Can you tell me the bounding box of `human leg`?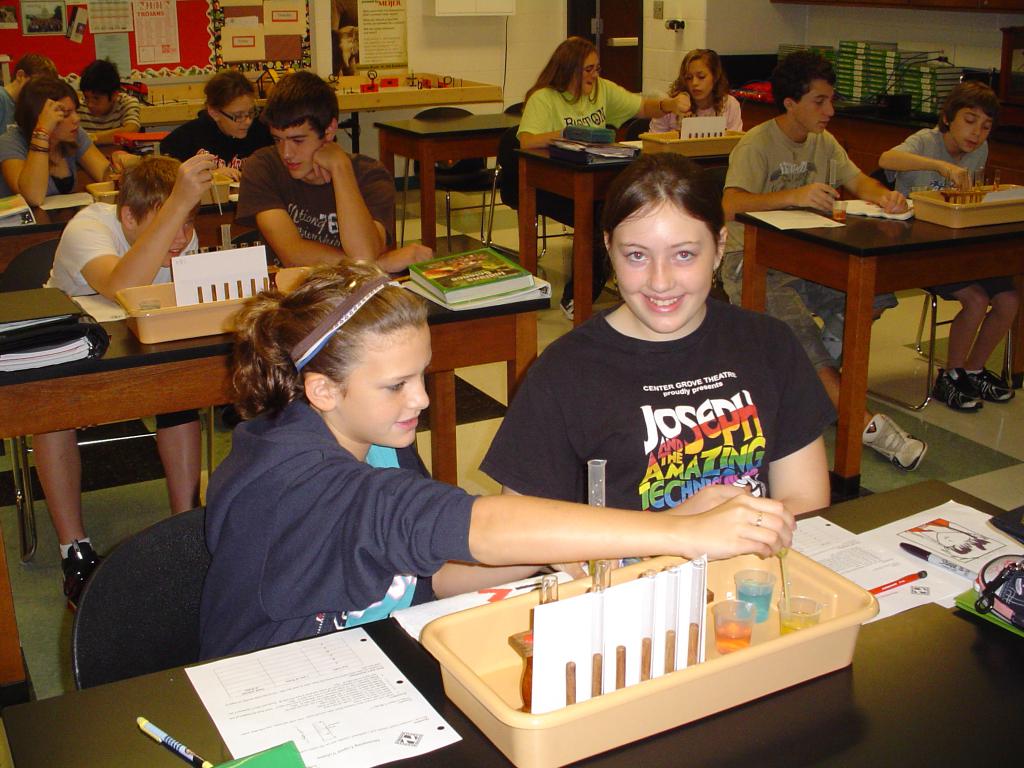
pyautogui.locateOnScreen(157, 408, 209, 518).
